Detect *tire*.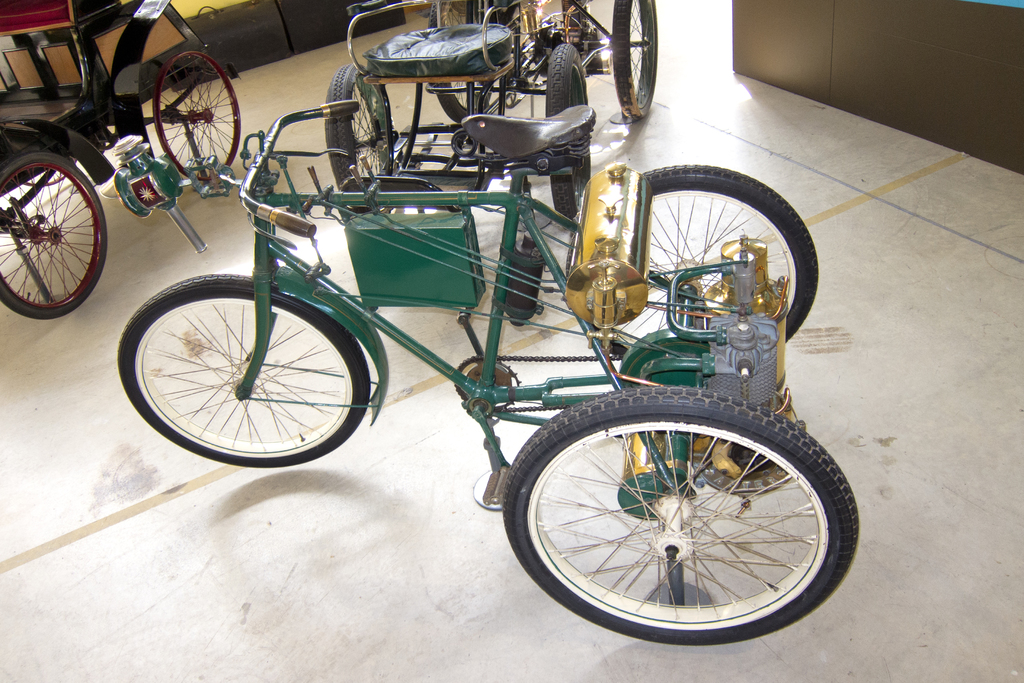
Detected at (614,0,659,120).
